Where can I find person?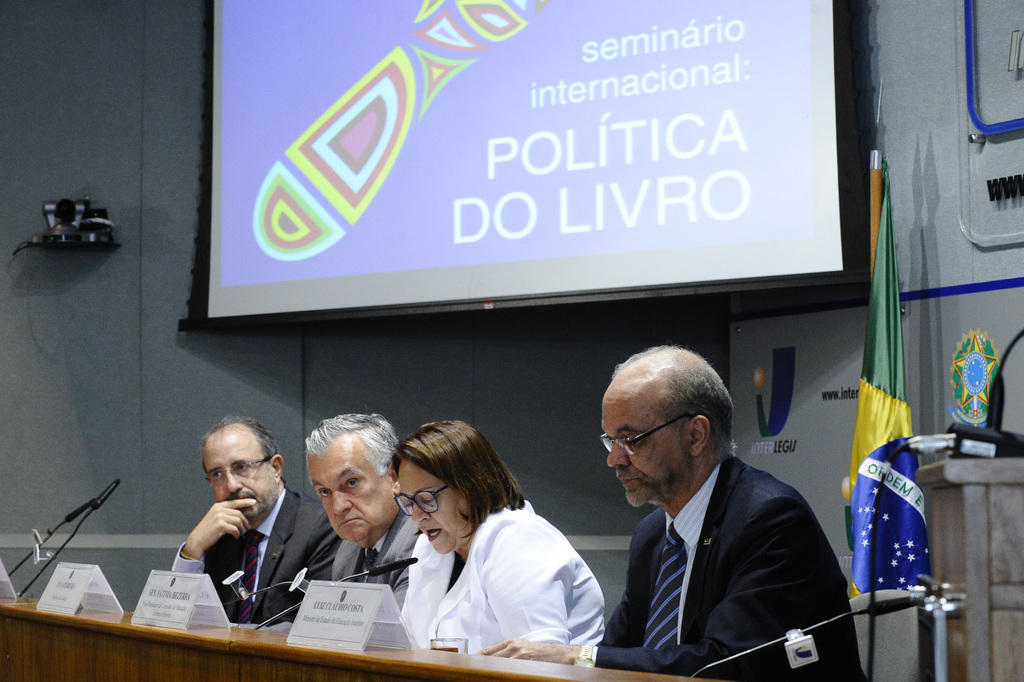
You can find it at rect(388, 410, 610, 669).
